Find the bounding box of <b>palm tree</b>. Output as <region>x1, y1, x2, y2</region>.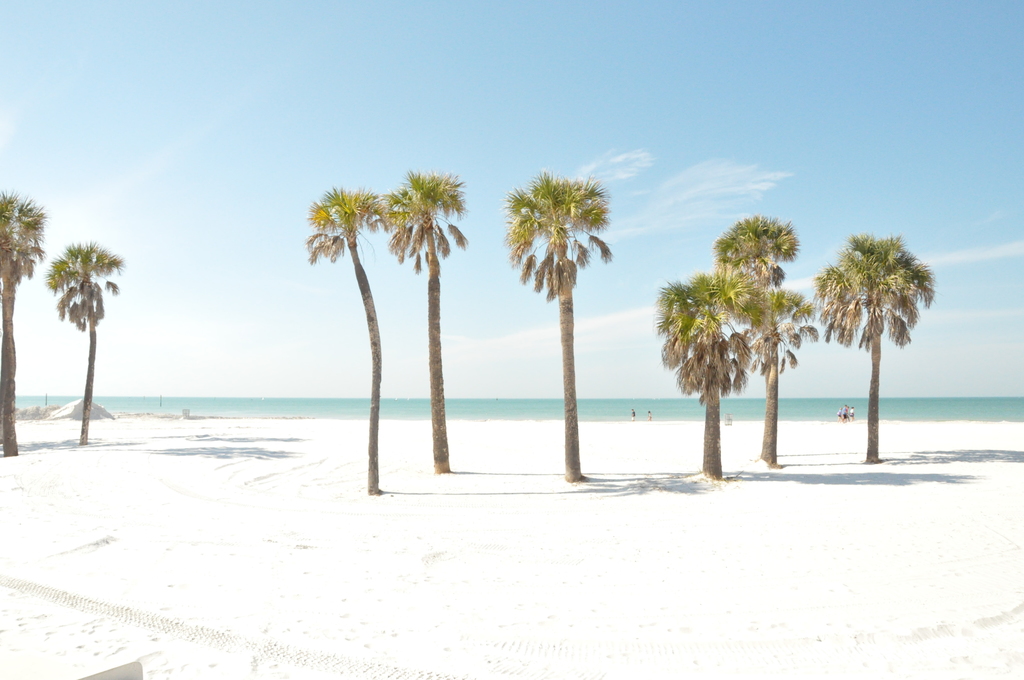
<region>298, 188, 374, 480</region>.
